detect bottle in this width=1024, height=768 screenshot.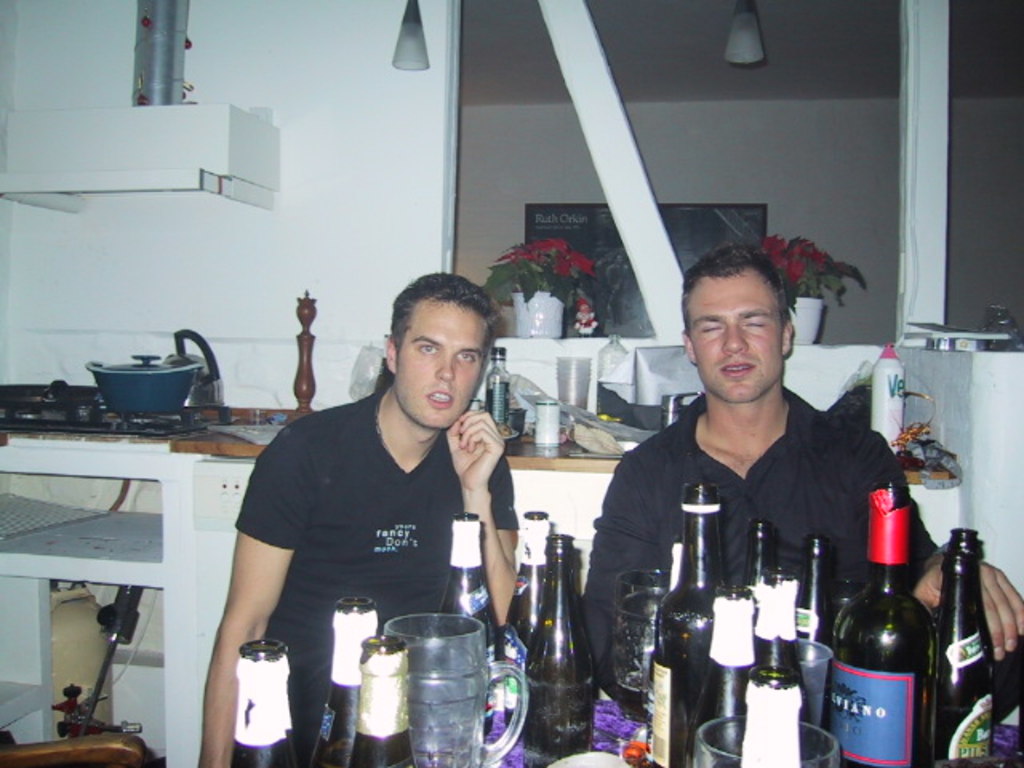
Detection: (512, 531, 594, 766).
